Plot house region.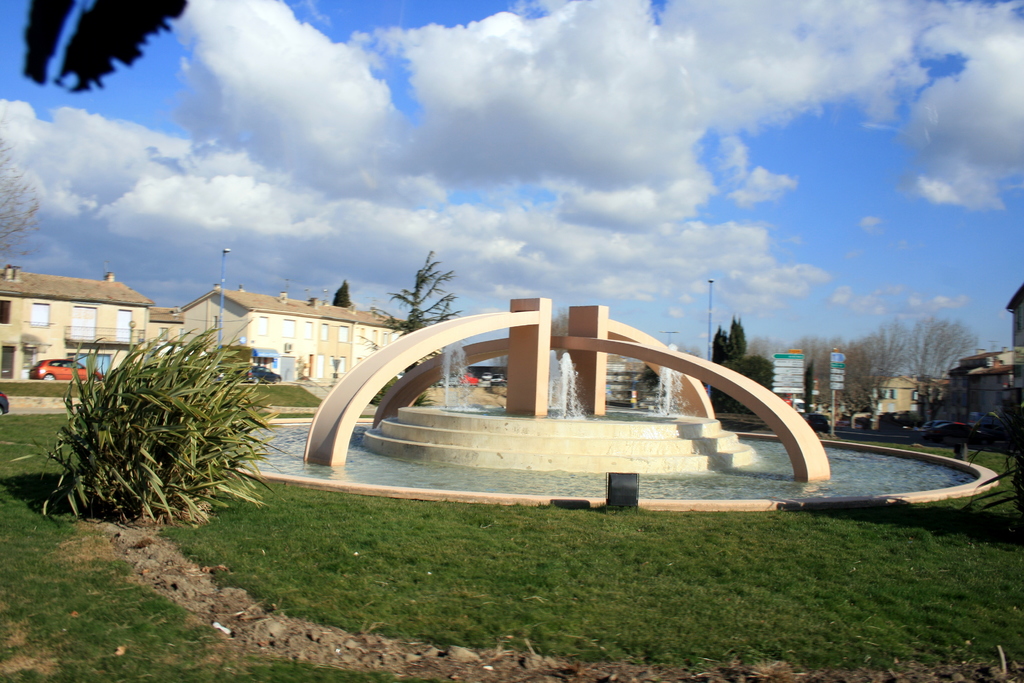
Plotted at crop(180, 283, 412, 386).
